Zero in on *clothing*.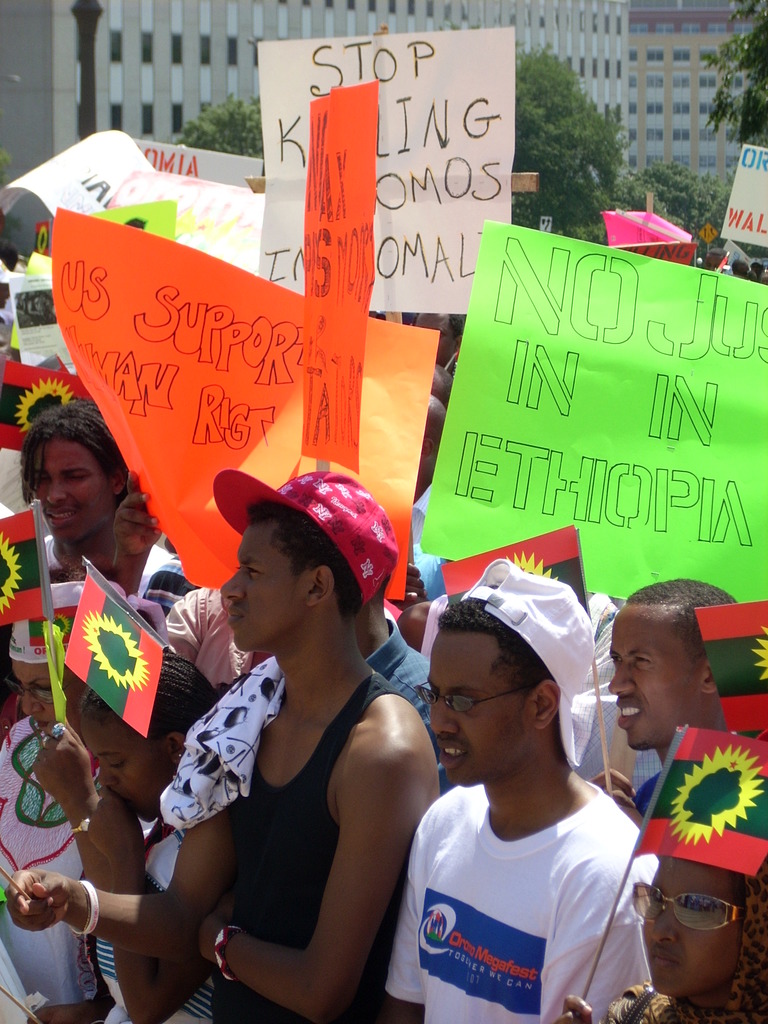
Zeroed in: <region>8, 531, 81, 662</region>.
